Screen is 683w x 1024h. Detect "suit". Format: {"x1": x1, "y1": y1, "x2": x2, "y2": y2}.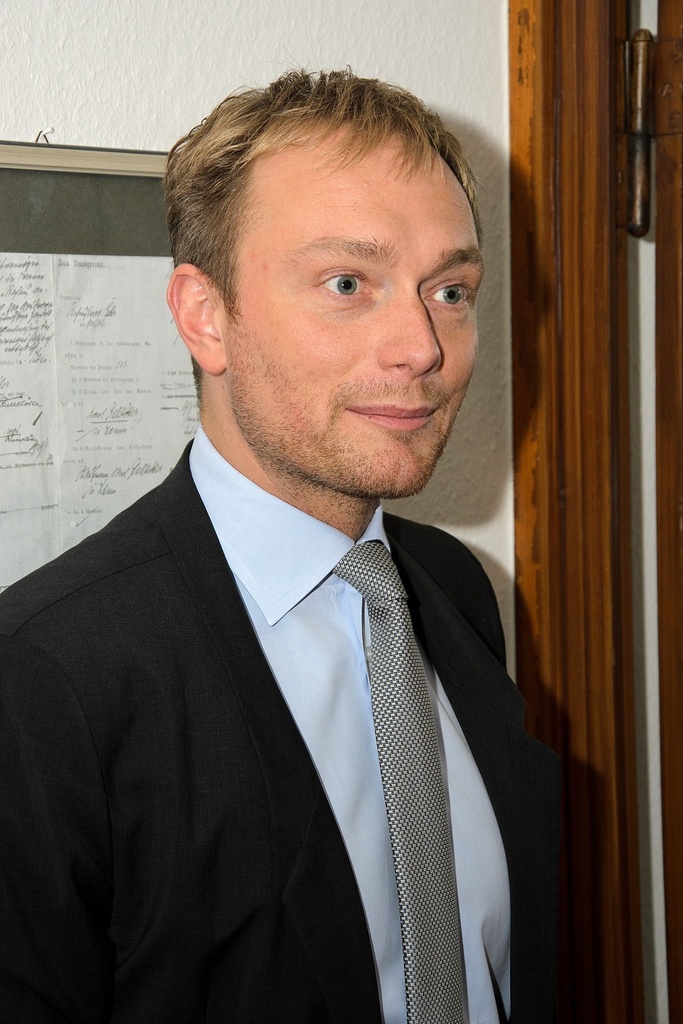
{"x1": 20, "y1": 431, "x2": 546, "y2": 1014}.
